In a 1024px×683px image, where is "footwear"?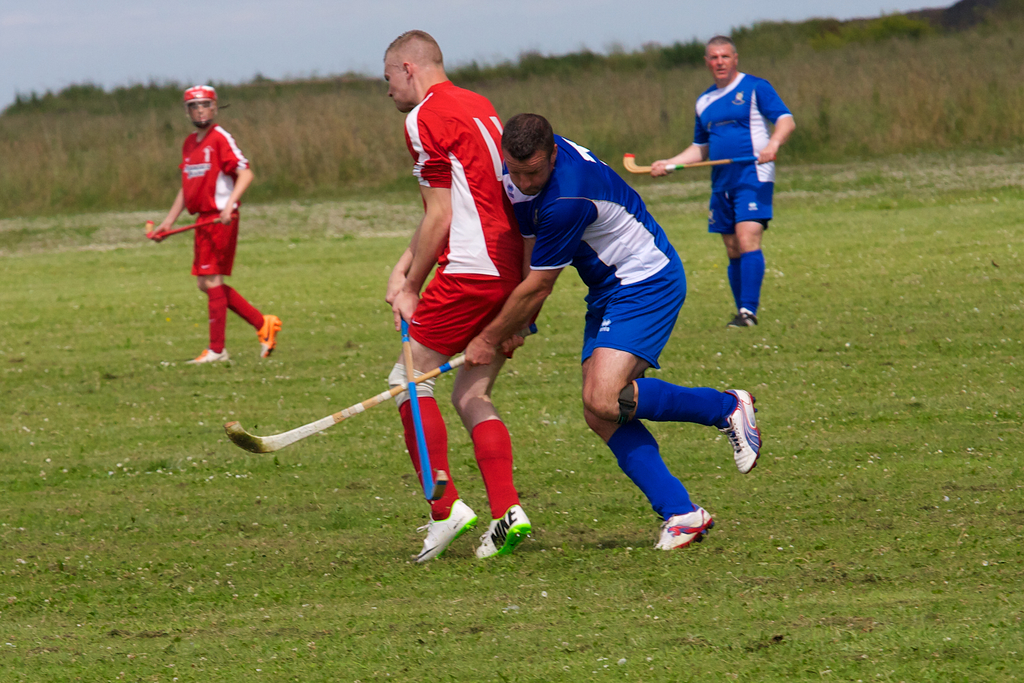
bbox(255, 313, 279, 356).
